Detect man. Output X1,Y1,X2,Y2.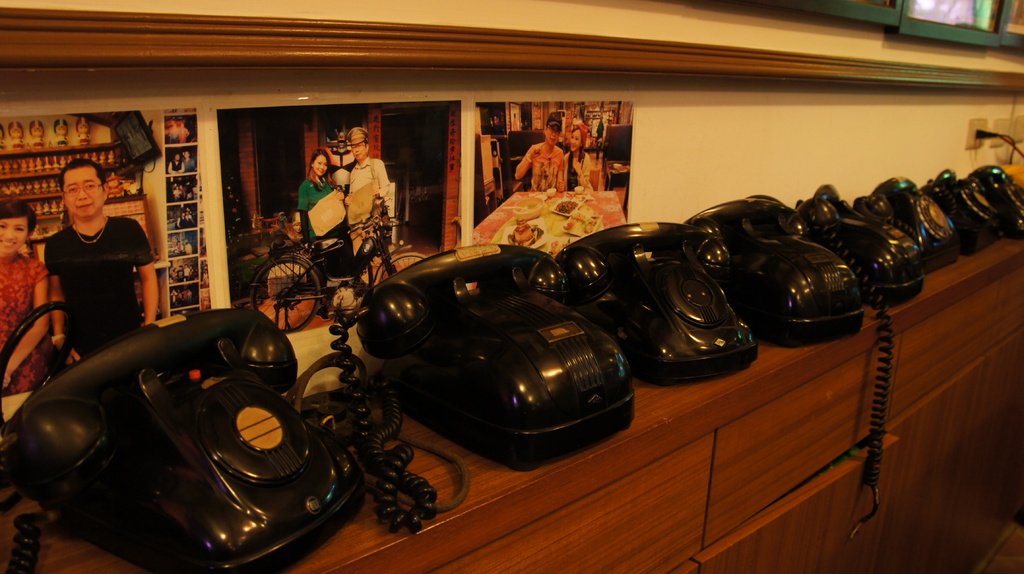
44,155,179,363.
